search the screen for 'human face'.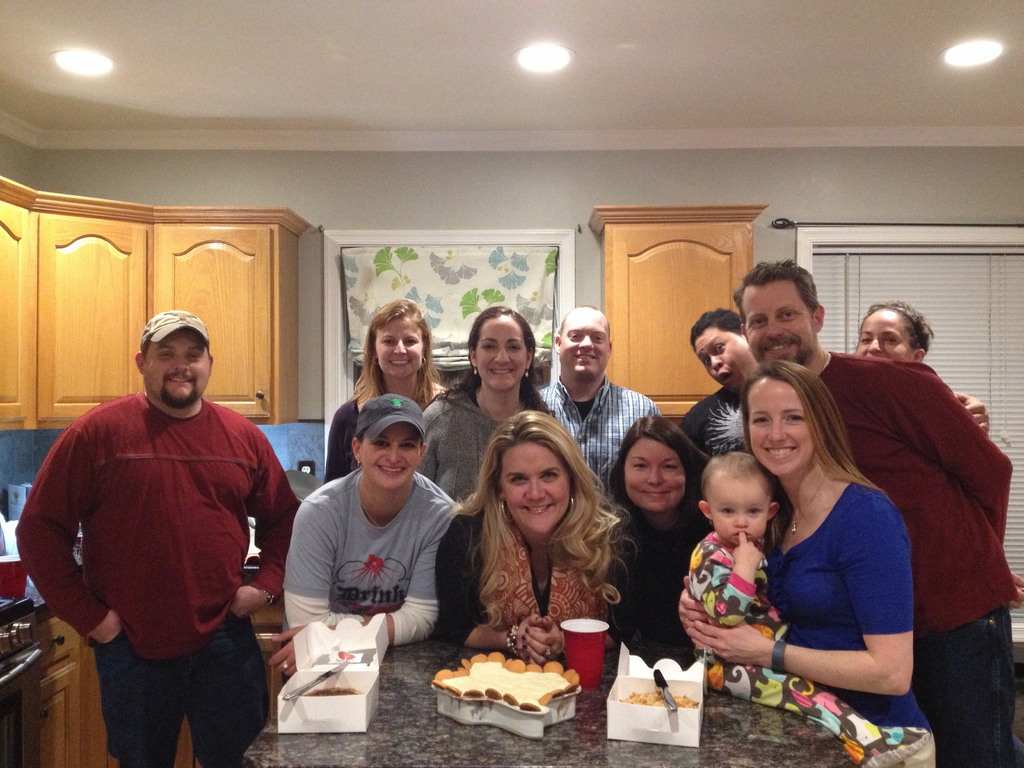
Found at left=742, top=281, right=817, bottom=372.
